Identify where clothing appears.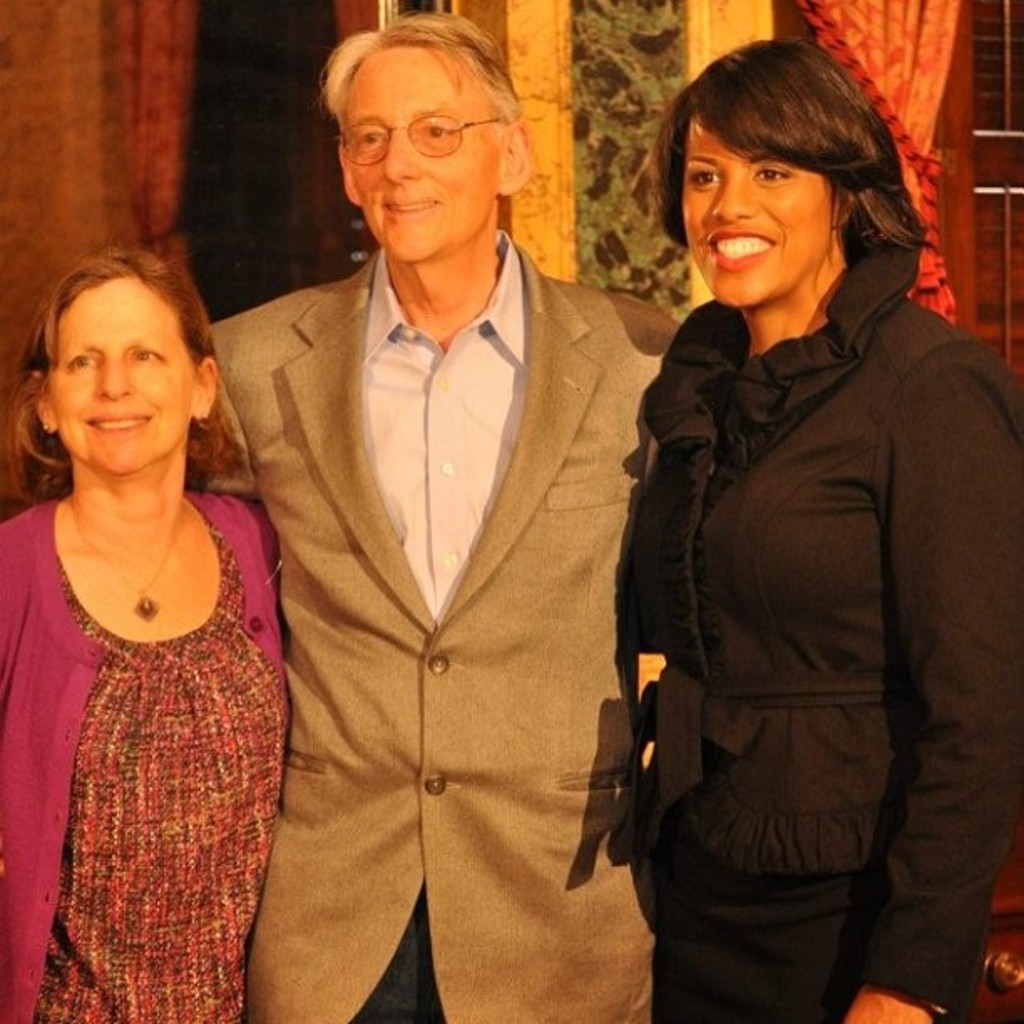
Appears at <region>599, 224, 1022, 1016</region>.
